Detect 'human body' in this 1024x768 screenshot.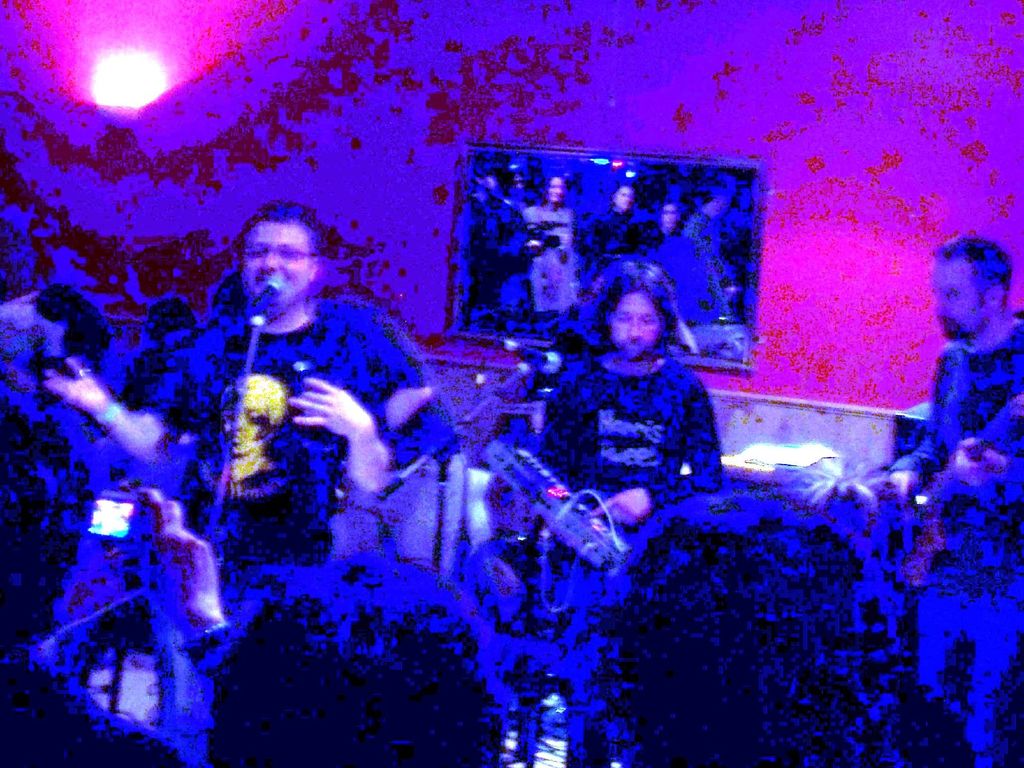
Detection: (left=529, top=336, right=732, bottom=537).
